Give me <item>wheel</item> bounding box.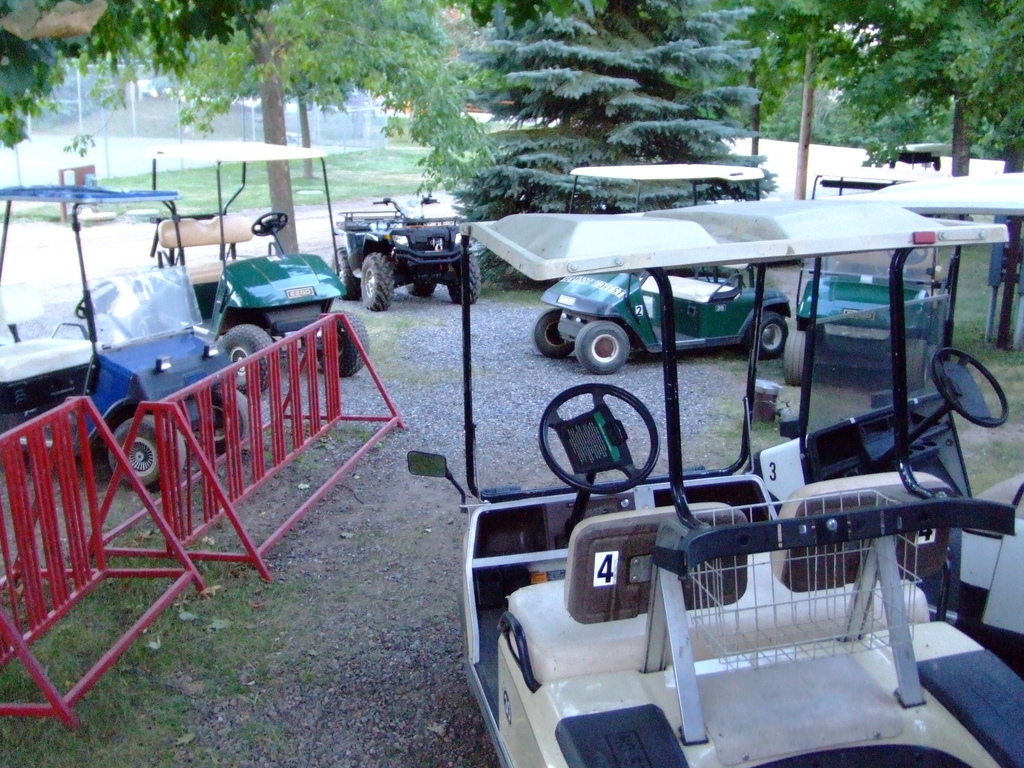
bbox(71, 276, 123, 320).
